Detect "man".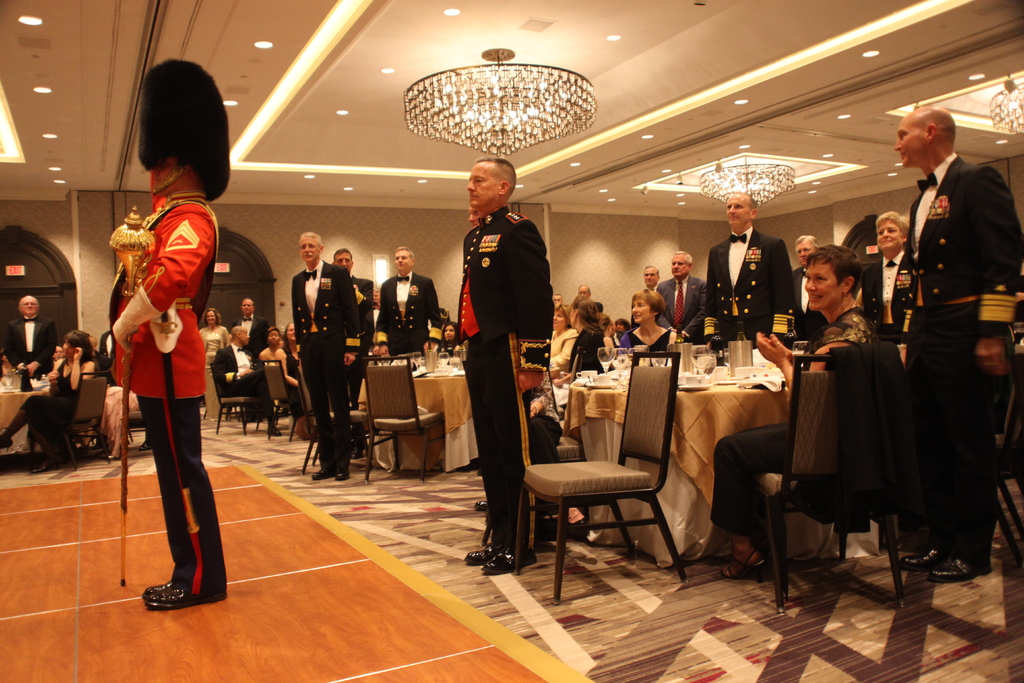
Detected at left=878, top=100, right=1012, bottom=593.
